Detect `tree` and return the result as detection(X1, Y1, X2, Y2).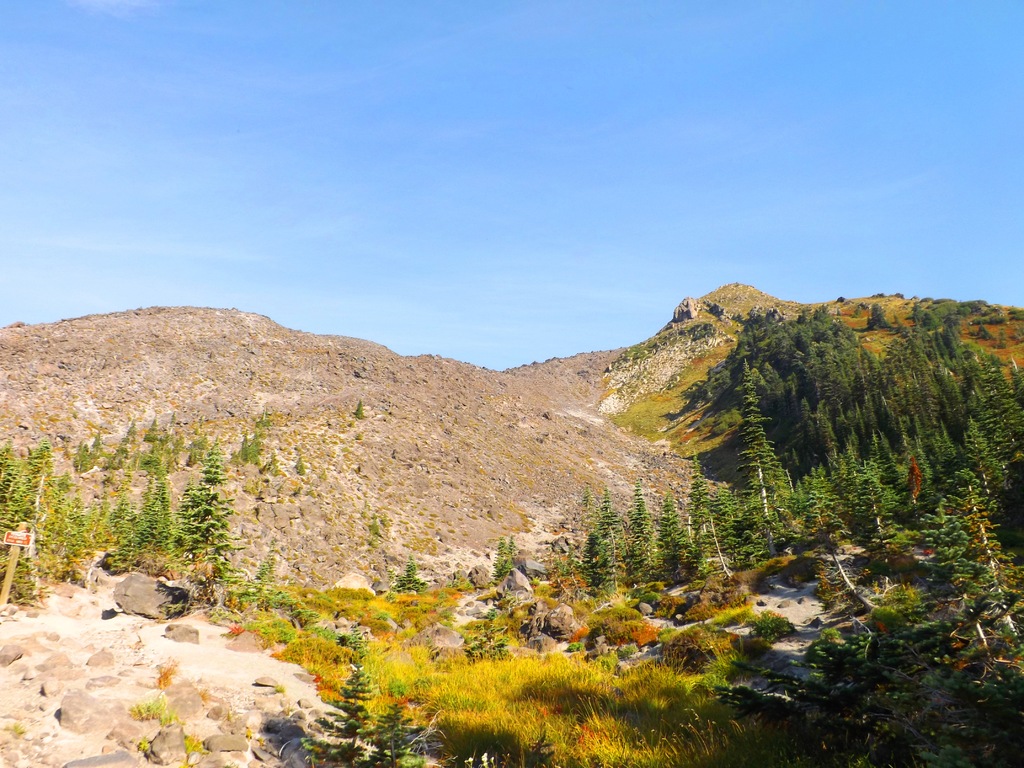
detection(707, 492, 748, 560).
